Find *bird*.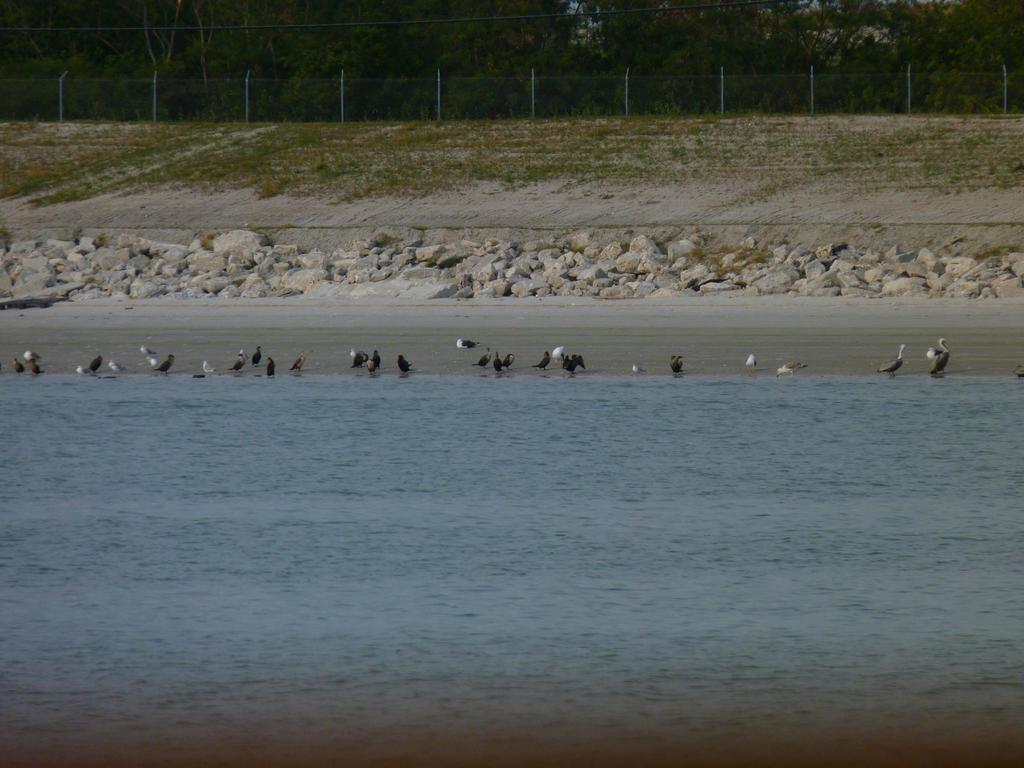
250:346:266:365.
